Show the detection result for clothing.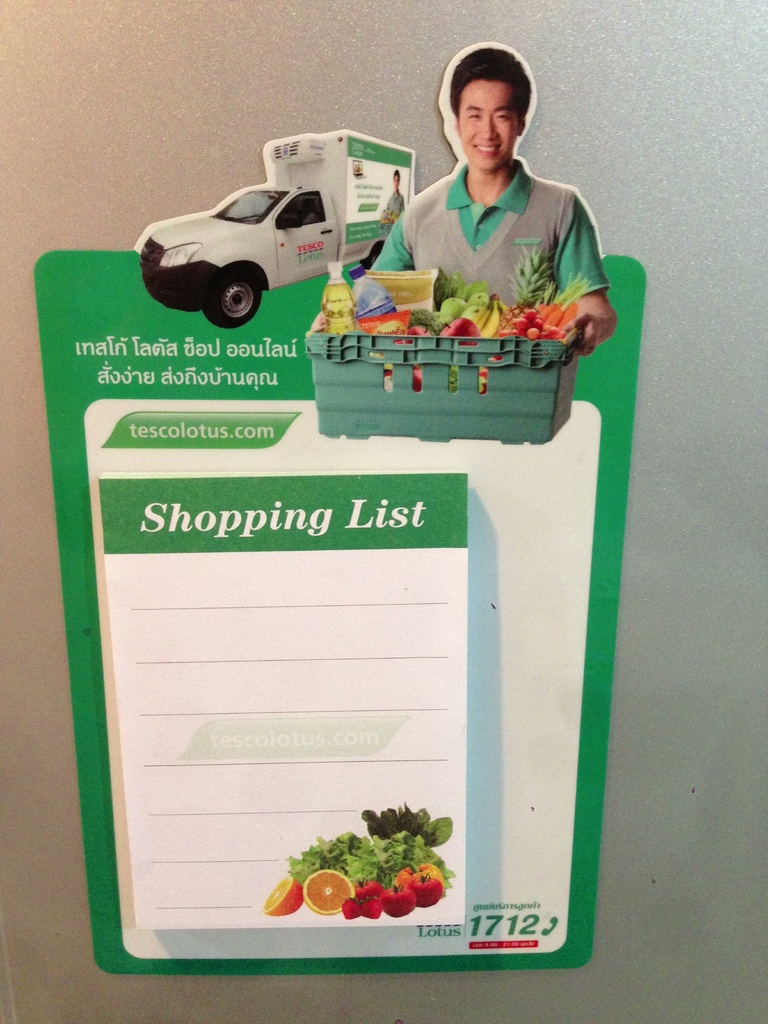
detection(365, 112, 600, 338).
